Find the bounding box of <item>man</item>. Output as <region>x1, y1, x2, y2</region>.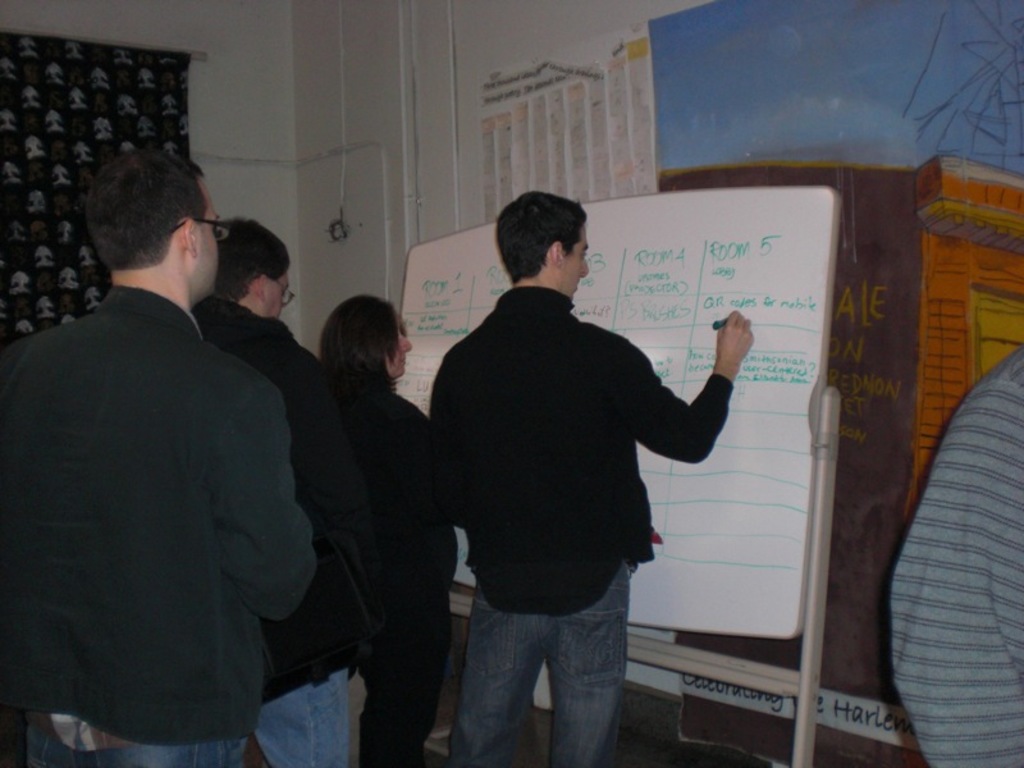
<region>882, 337, 1023, 767</region>.
